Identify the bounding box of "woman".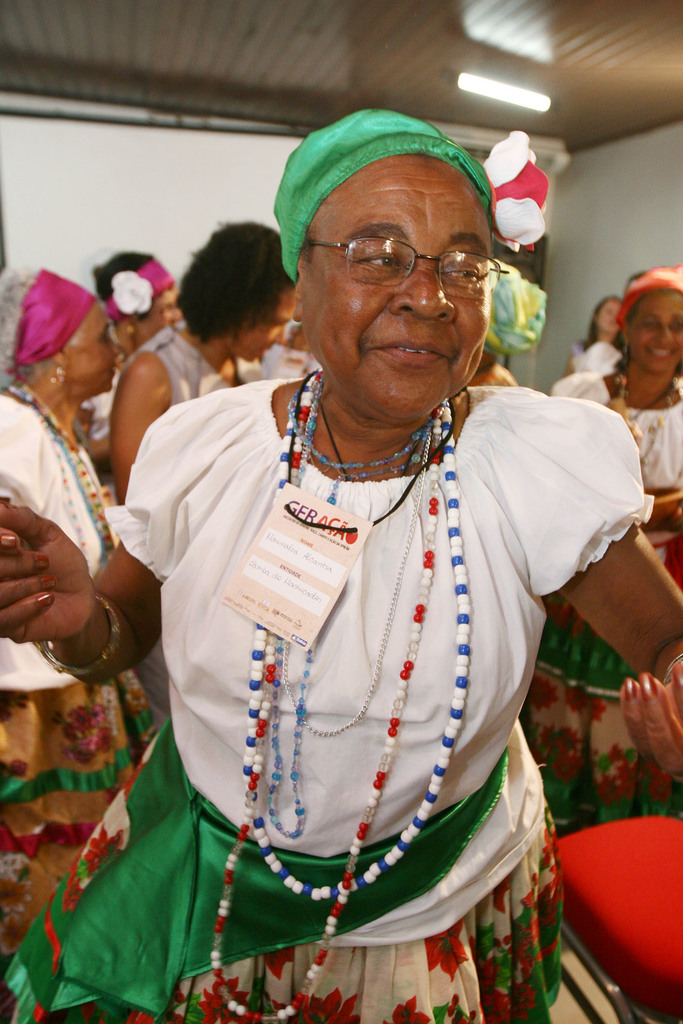
[0,264,155,989].
